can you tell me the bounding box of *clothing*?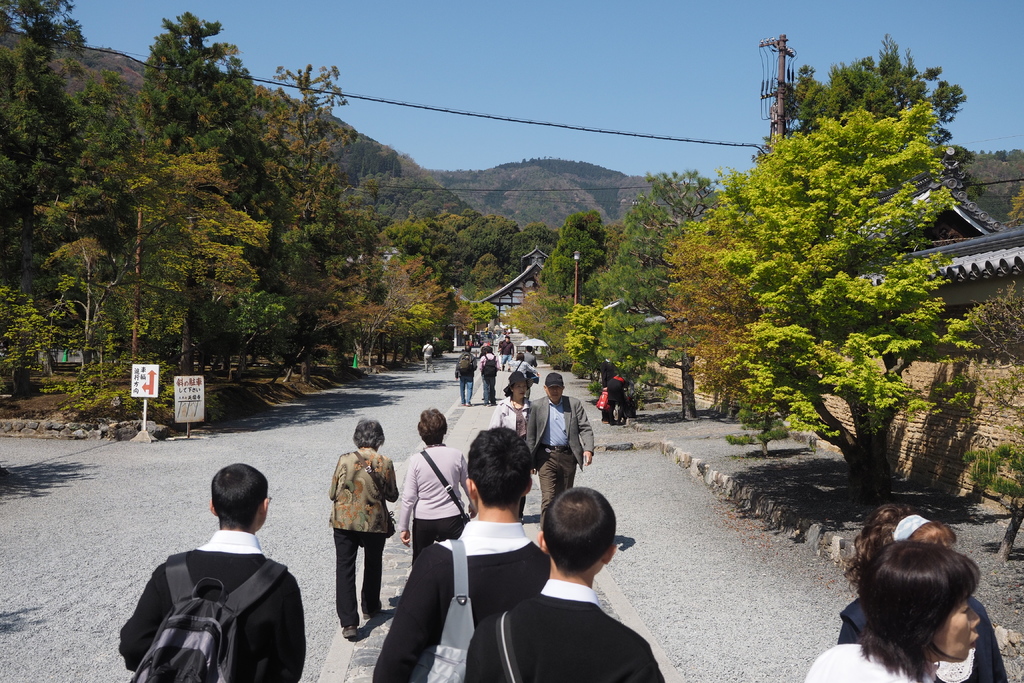
{"left": 332, "top": 441, "right": 400, "bottom": 627}.
